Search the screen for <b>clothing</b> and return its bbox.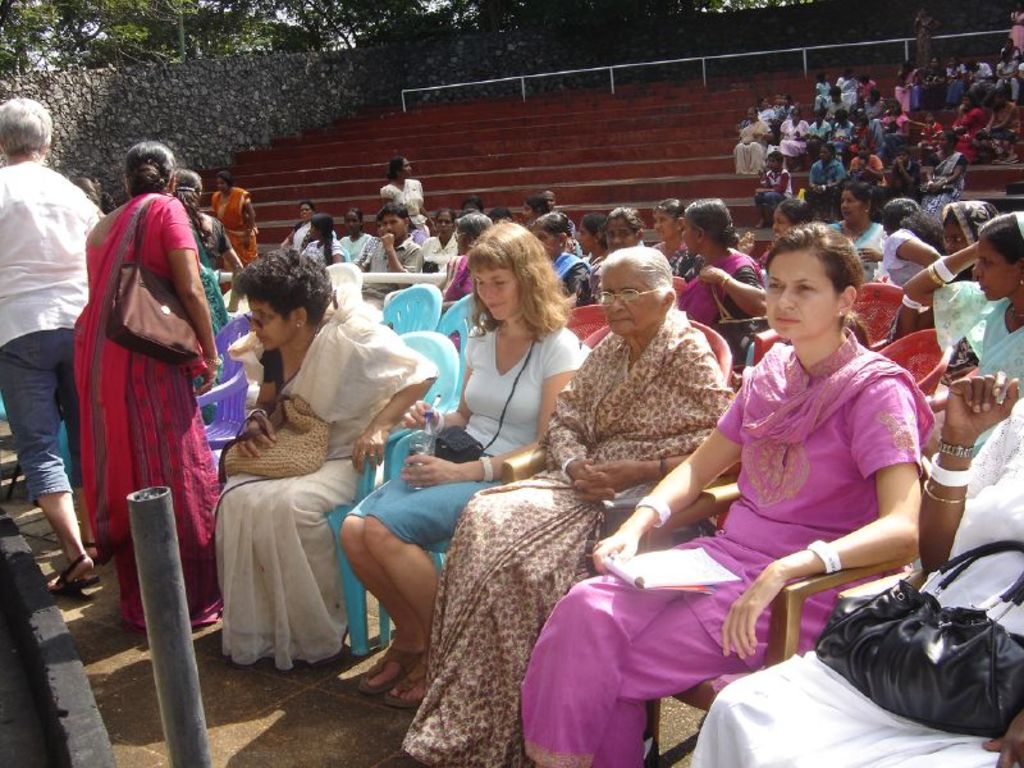
Found: (442, 252, 474, 302).
